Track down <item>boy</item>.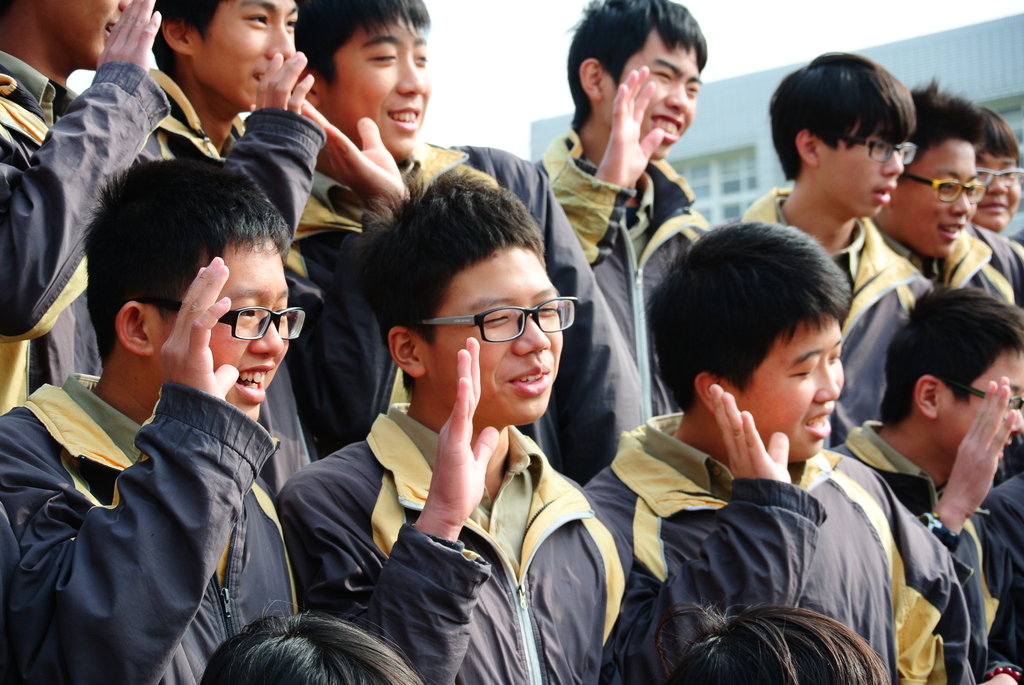
Tracked to [273, 158, 613, 681].
